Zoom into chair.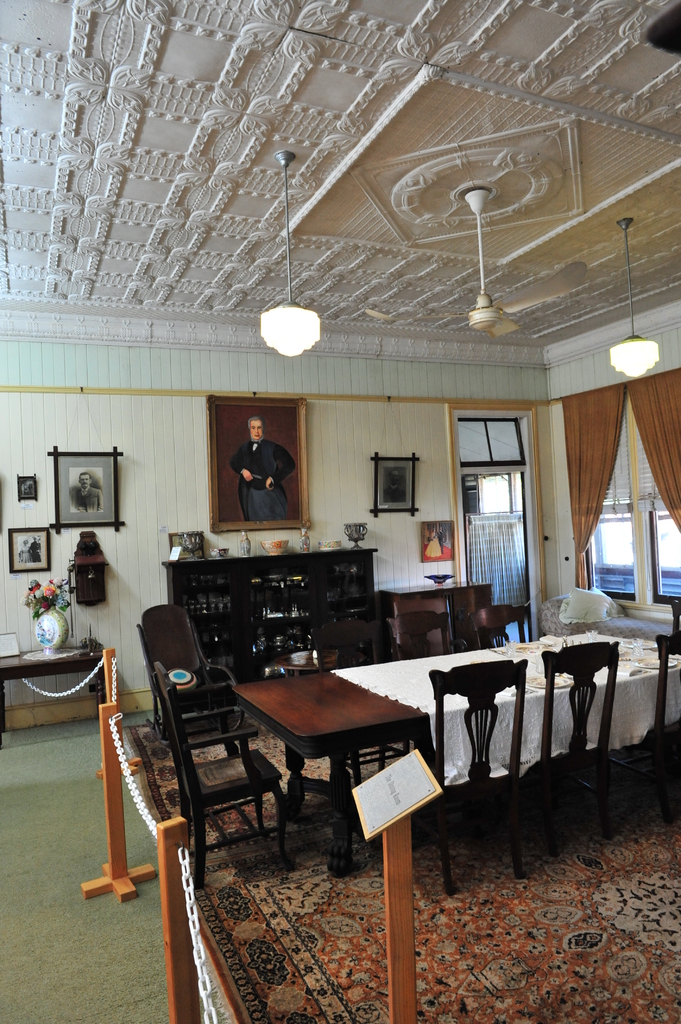
Zoom target: rect(466, 600, 536, 652).
